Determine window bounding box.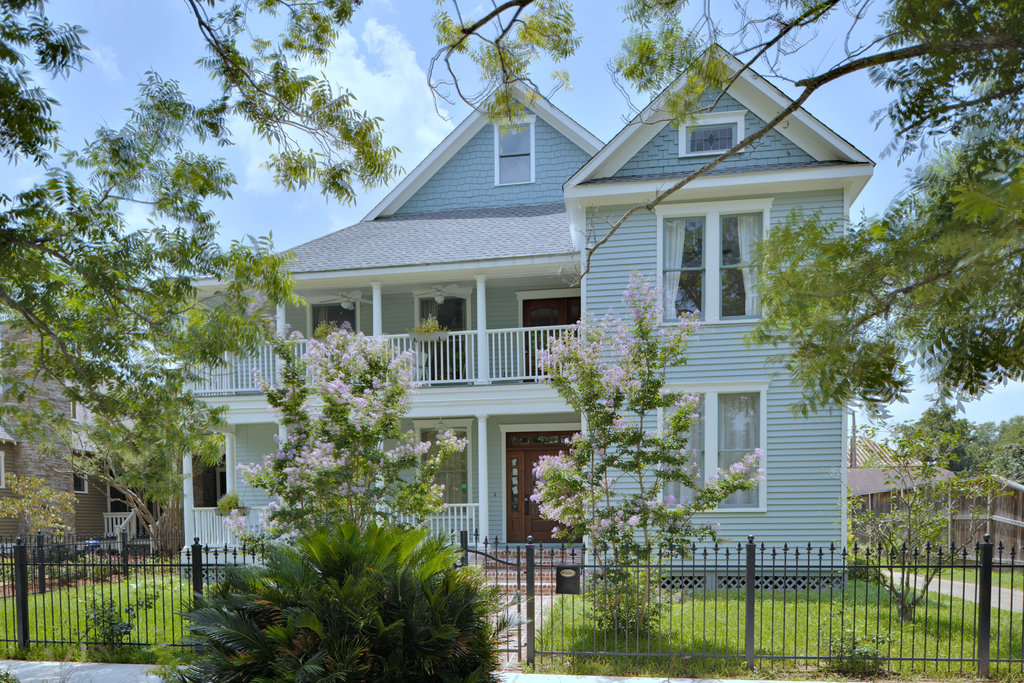
Determined: (x1=415, y1=420, x2=477, y2=518).
